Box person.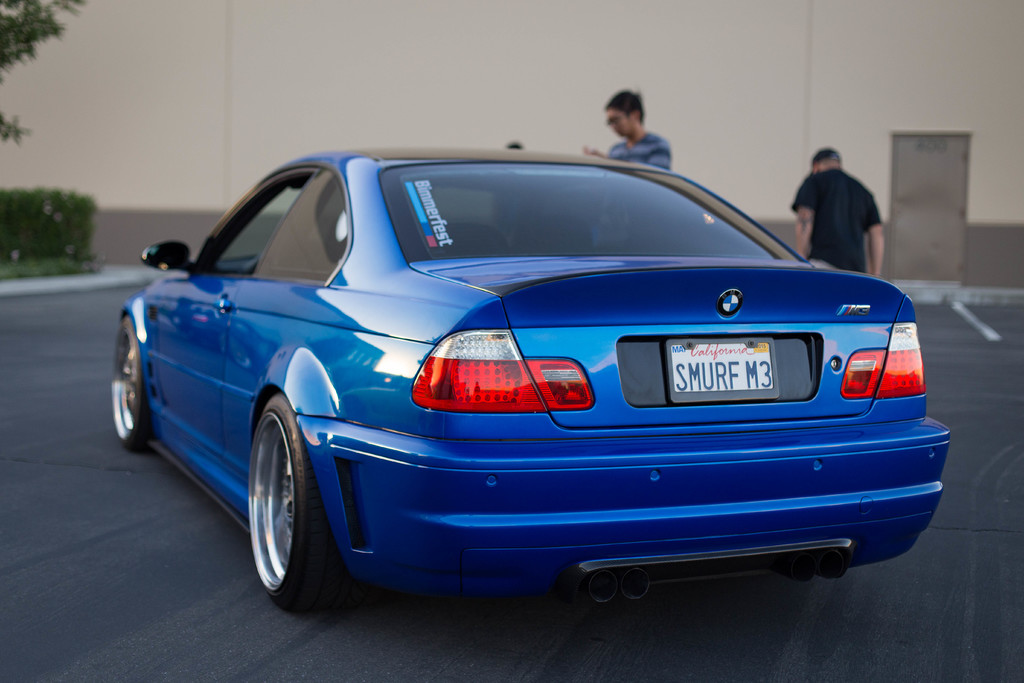
x1=582, y1=82, x2=676, y2=177.
